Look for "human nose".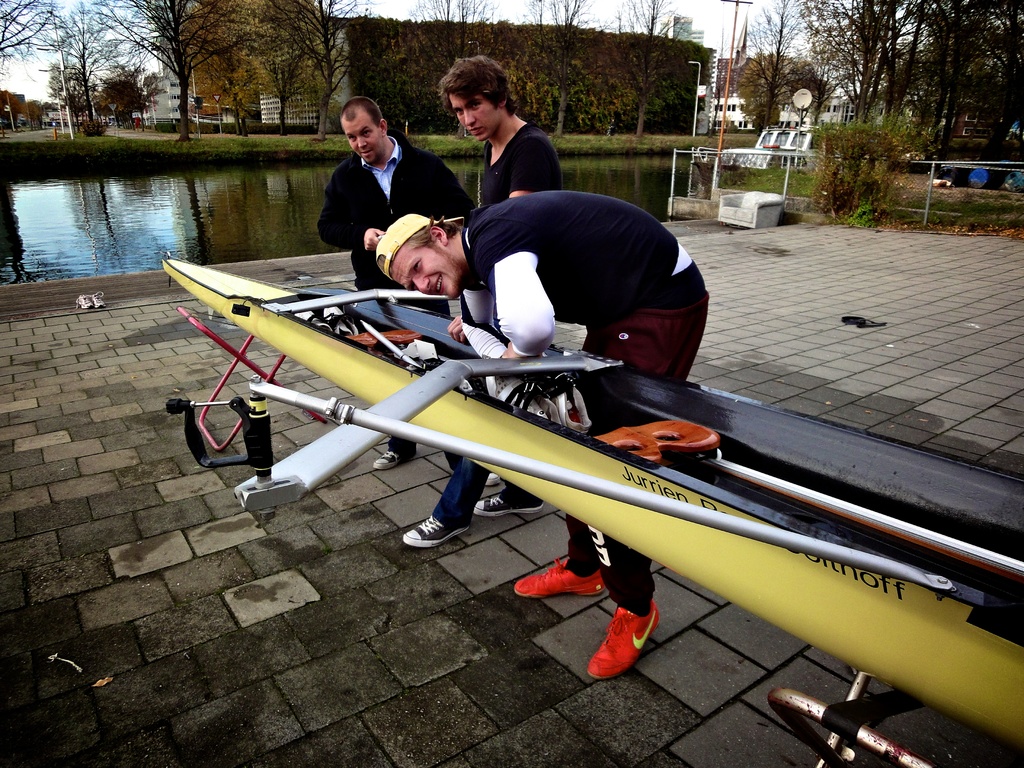
Found: detection(463, 106, 476, 128).
